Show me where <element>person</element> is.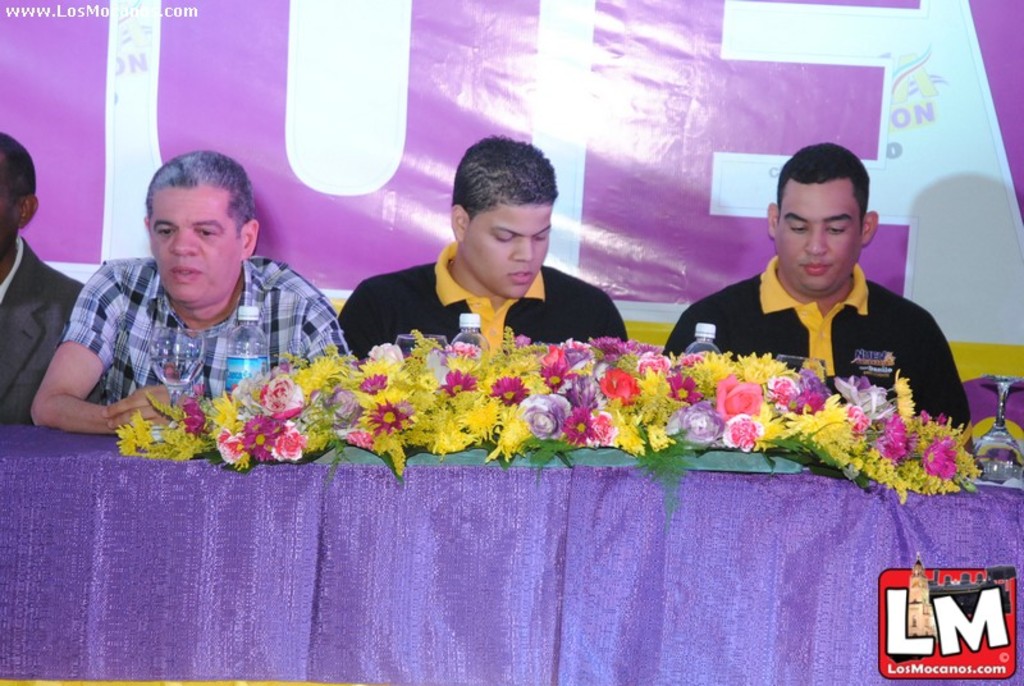
<element>person</element> is at x1=668 y1=137 x2=968 y2=433.
